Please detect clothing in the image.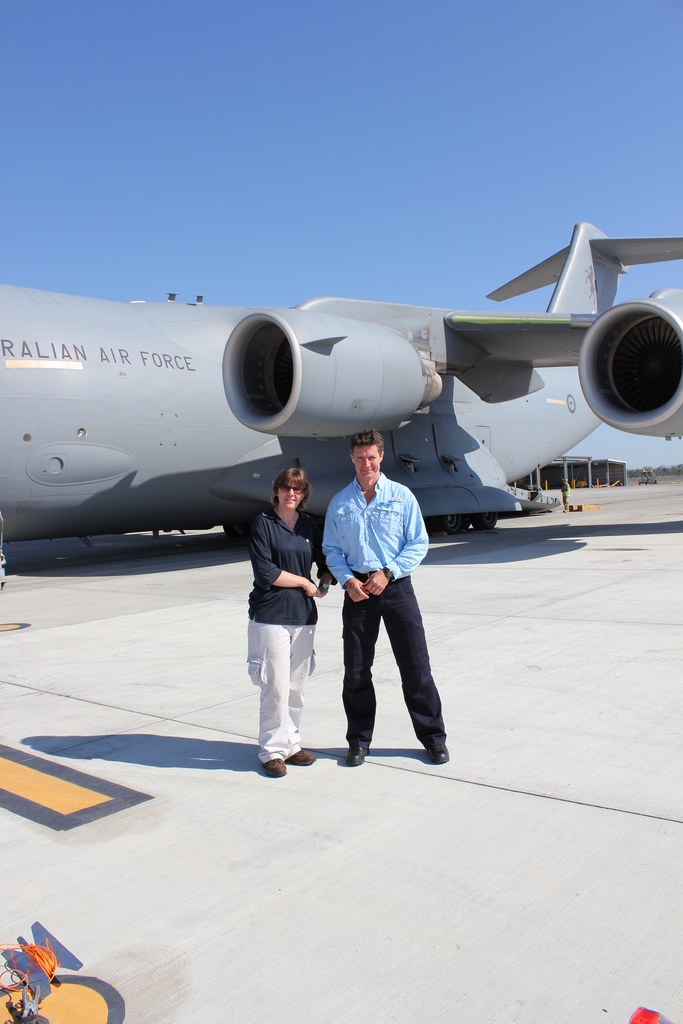
l=325, t=472, r=421, b=584.
